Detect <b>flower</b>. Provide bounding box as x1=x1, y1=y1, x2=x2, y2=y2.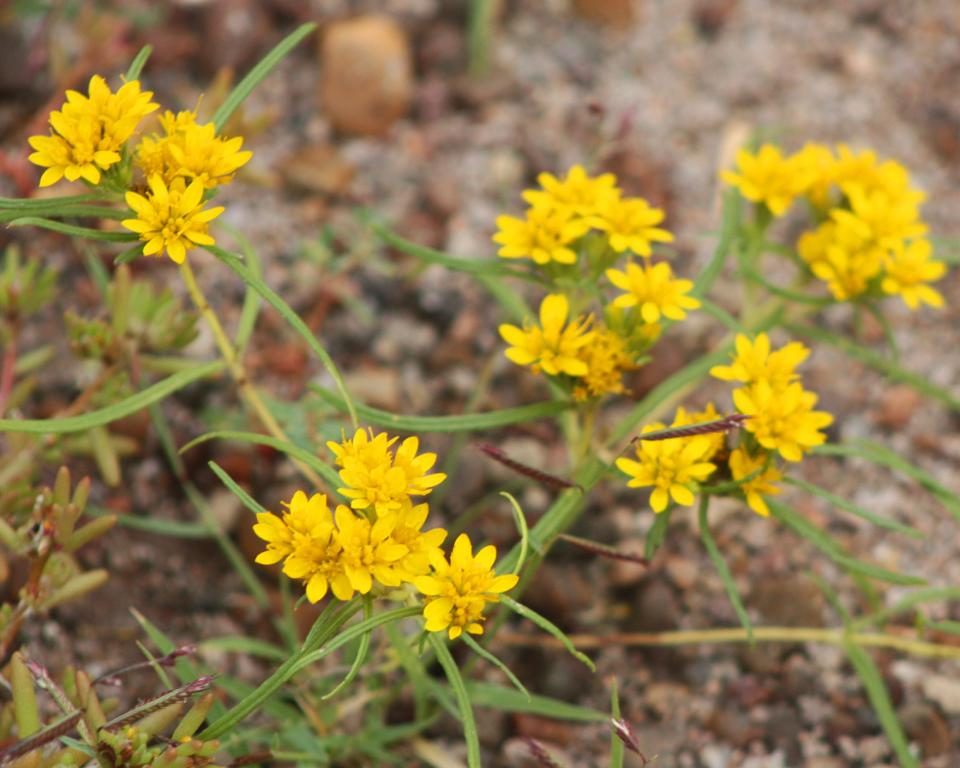
x1=497, y1=163, x2=671, y2=272.
